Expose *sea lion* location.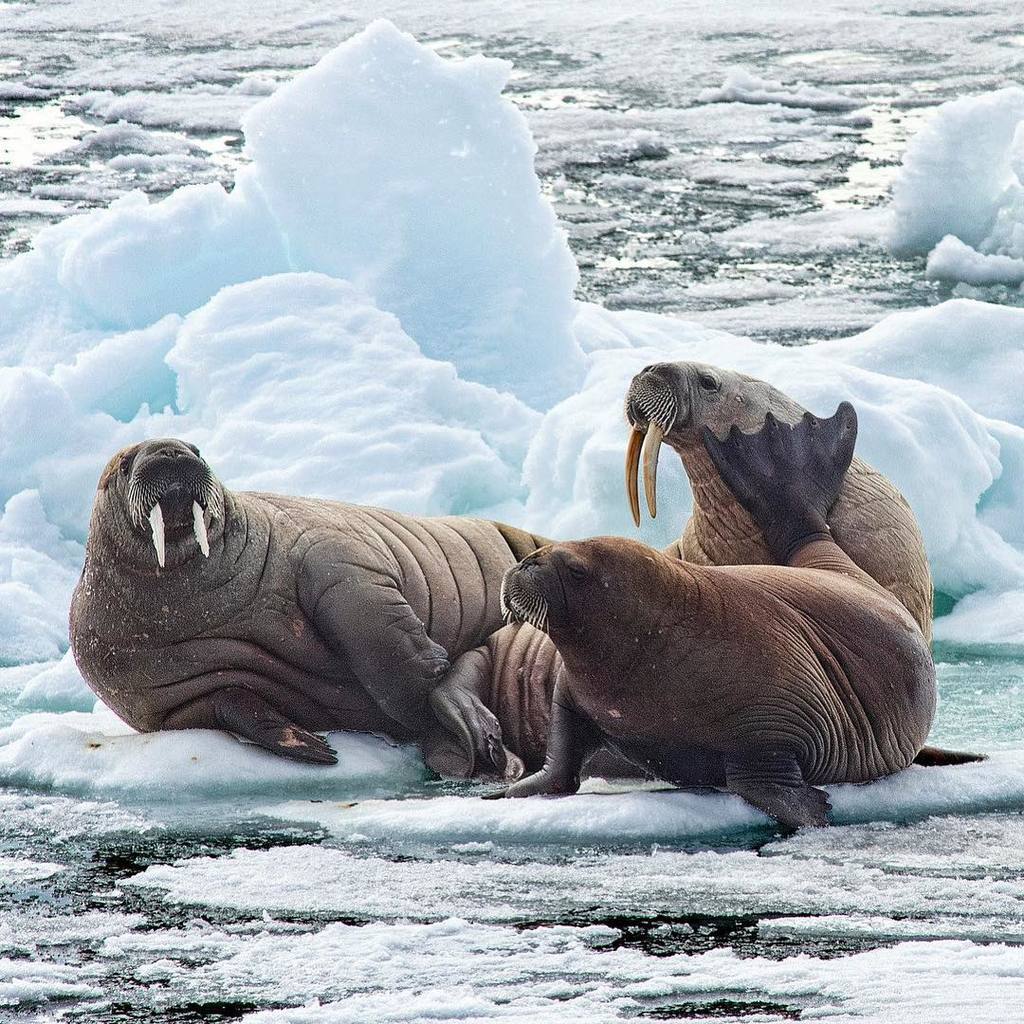
Exposed at detection(67, 438, 571, 759).
